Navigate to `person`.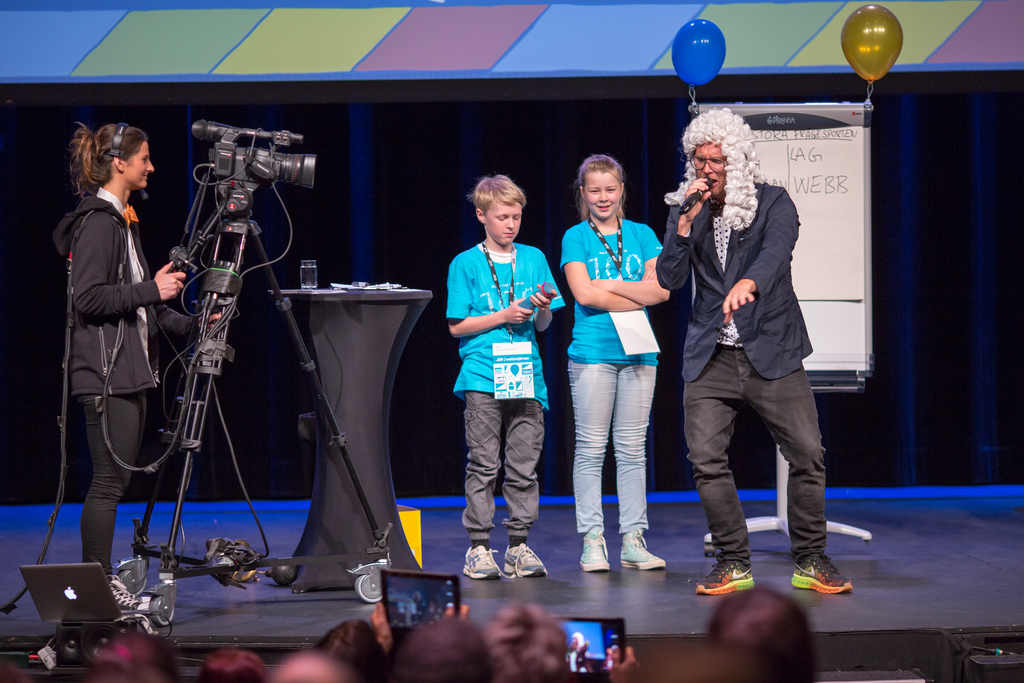
Navigation target: bbox=[658, 110, 854, 597].
